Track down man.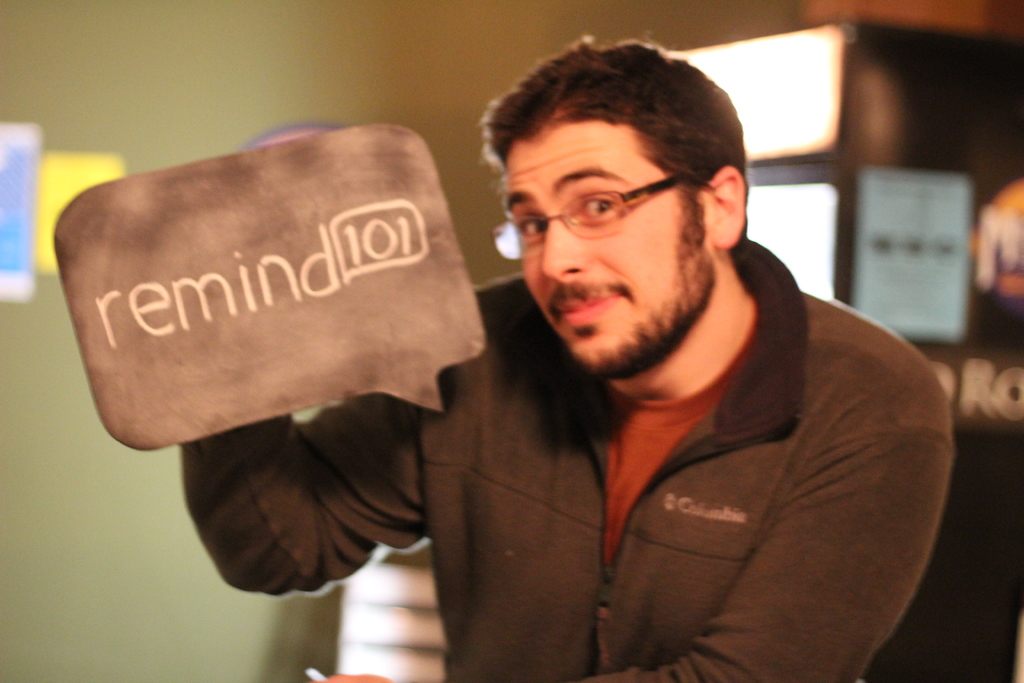
Tracked to crop(106, 75, 832, 682).
